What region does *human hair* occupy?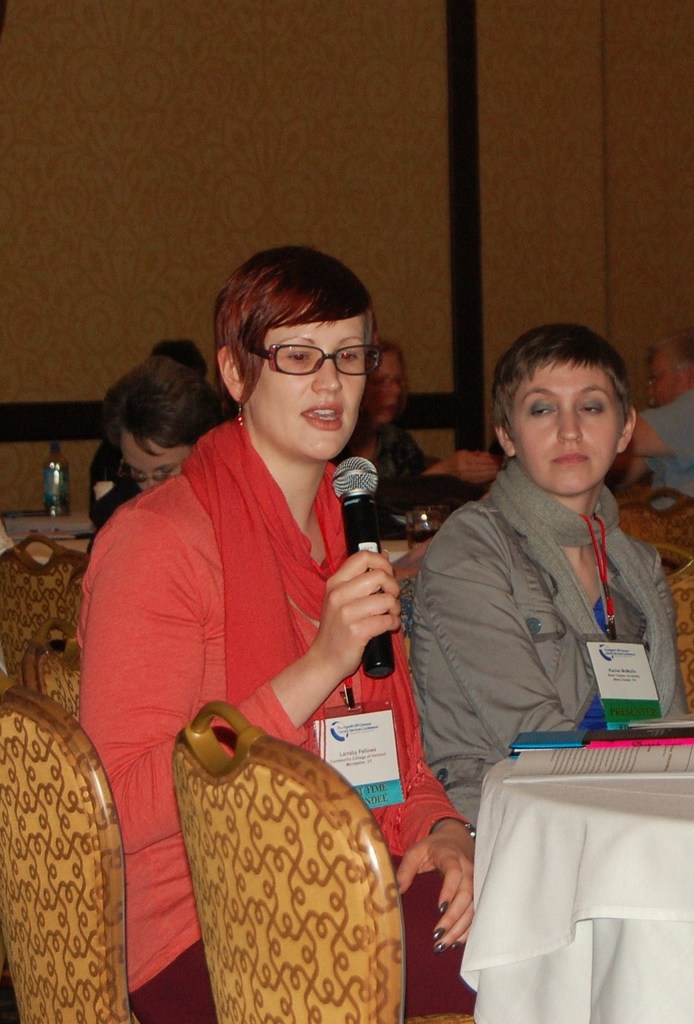
[left=213, top=250, right=404, bottom=404].
